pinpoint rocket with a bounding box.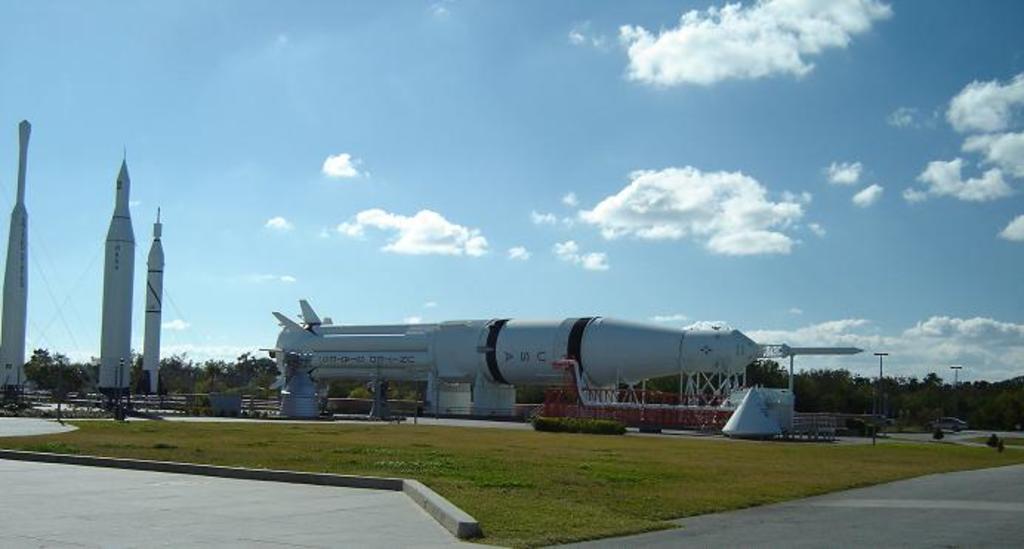
left=101, top=151, right=142, bottom=388.
